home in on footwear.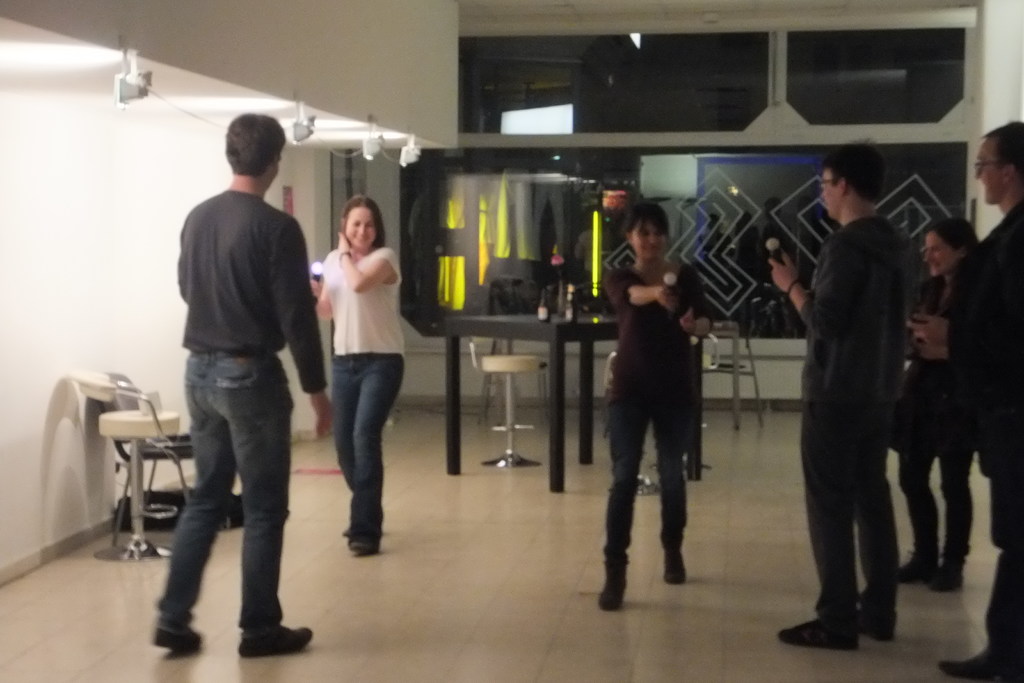
Homed in at l=594, t=580, r=620, b=611.
